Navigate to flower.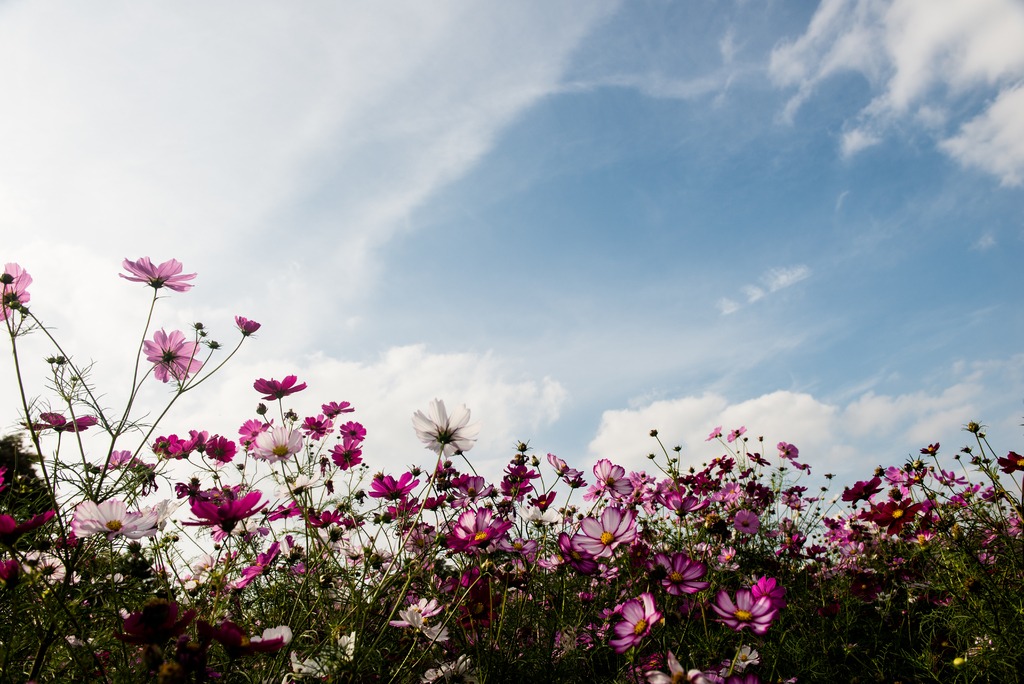
Navigation target: 185:480:275:532.
